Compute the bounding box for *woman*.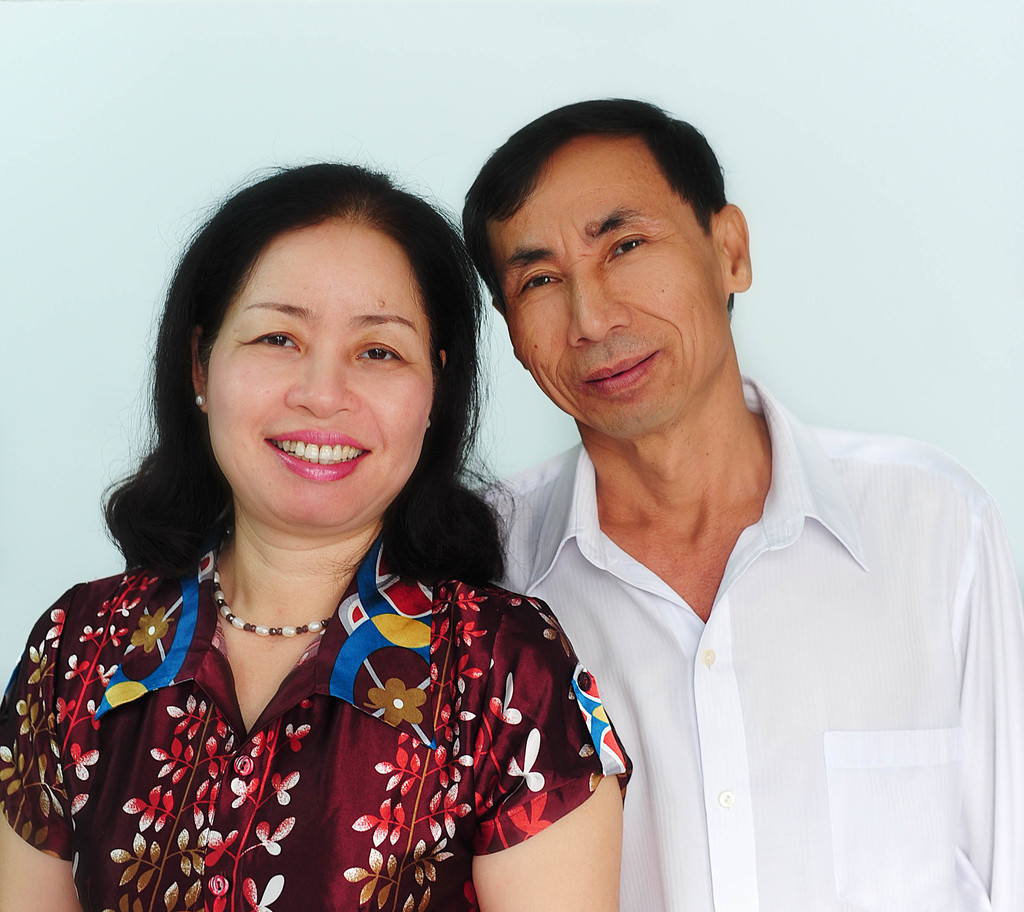
left=1, top=175, right=634, bottom=910.
